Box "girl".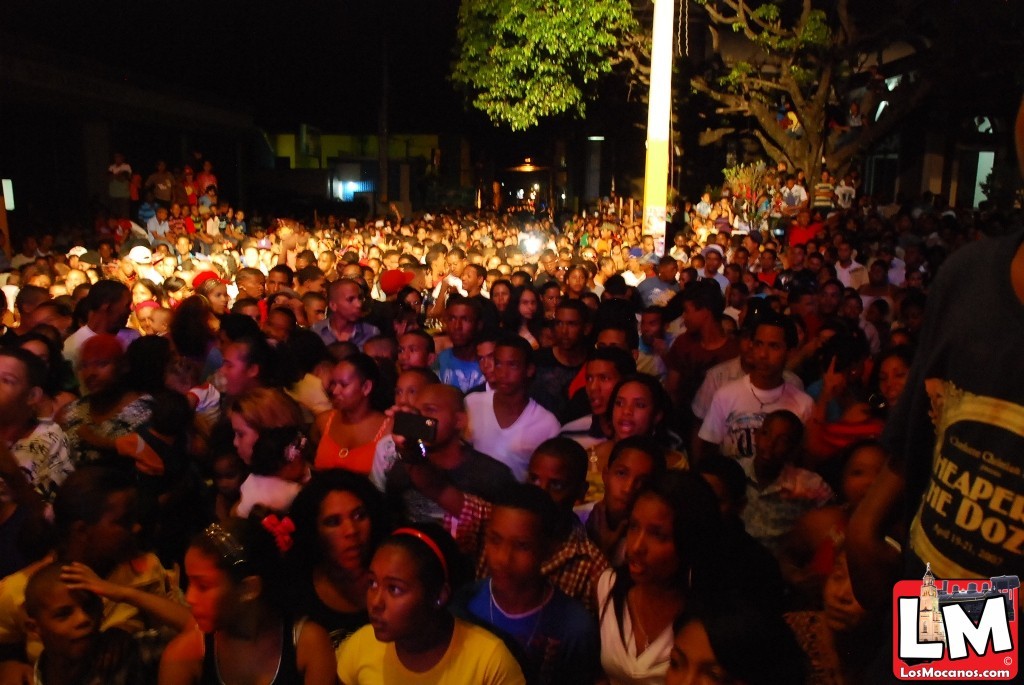
bbox=[157, 507, 334, 684].
